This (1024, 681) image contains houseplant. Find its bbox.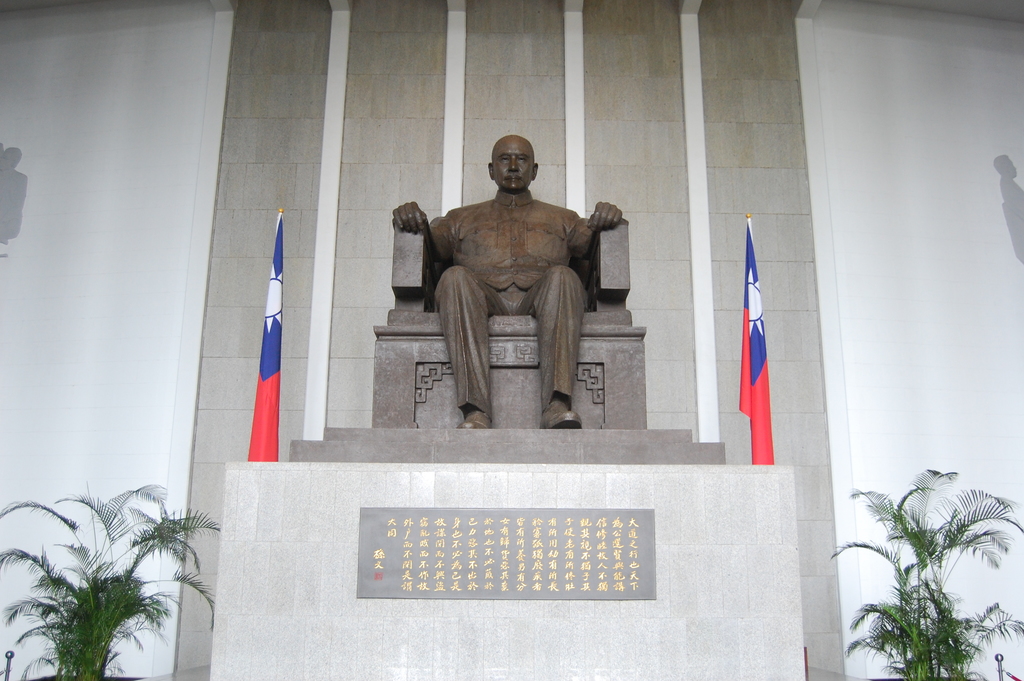
0,480,225,680.
